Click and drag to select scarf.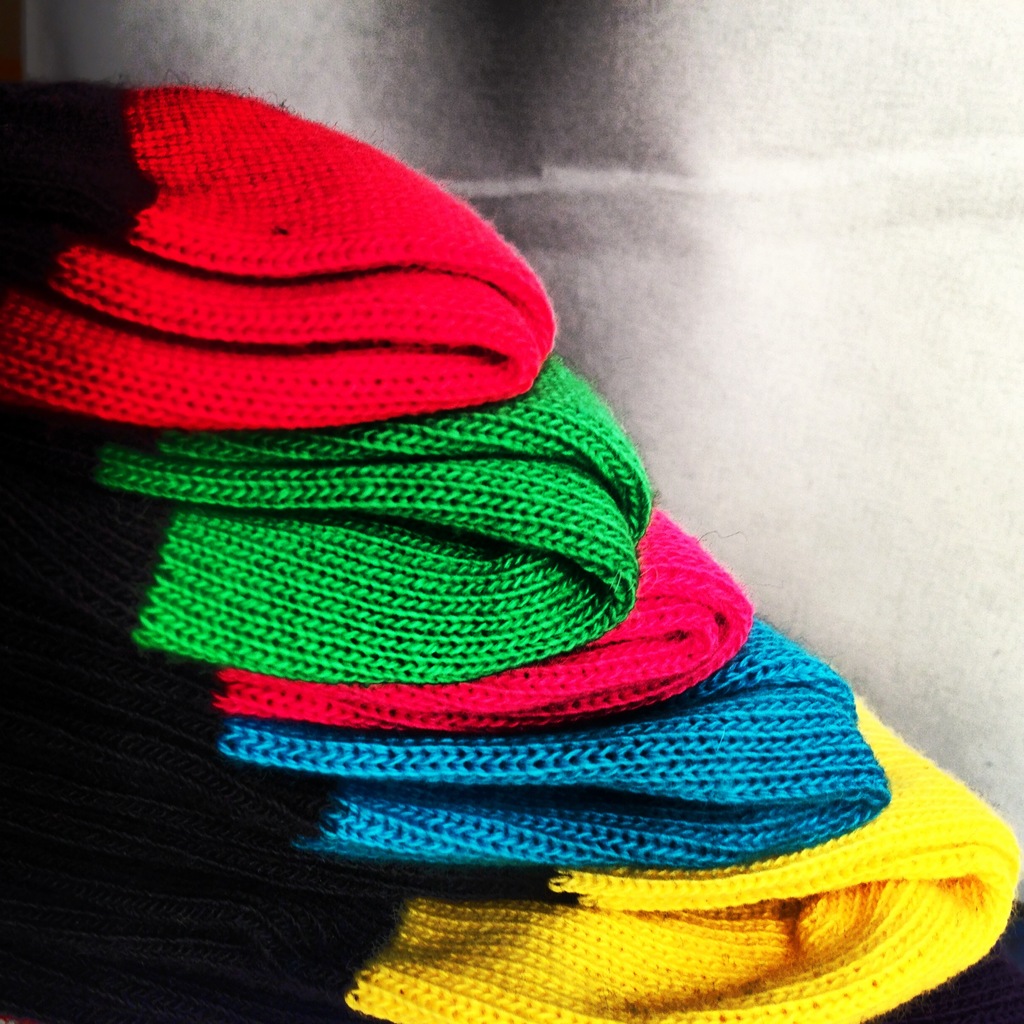
Selection: 340:694:1023:1023.
